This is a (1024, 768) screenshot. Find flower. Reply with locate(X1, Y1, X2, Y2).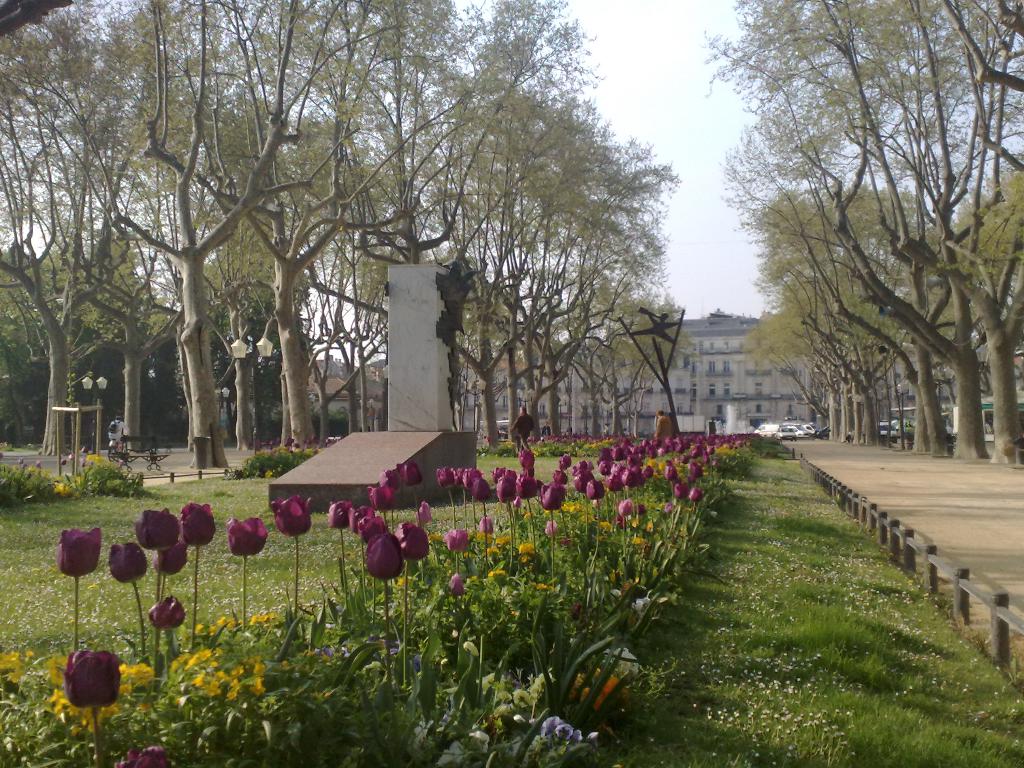
locate(543, 518, 559, 534).
